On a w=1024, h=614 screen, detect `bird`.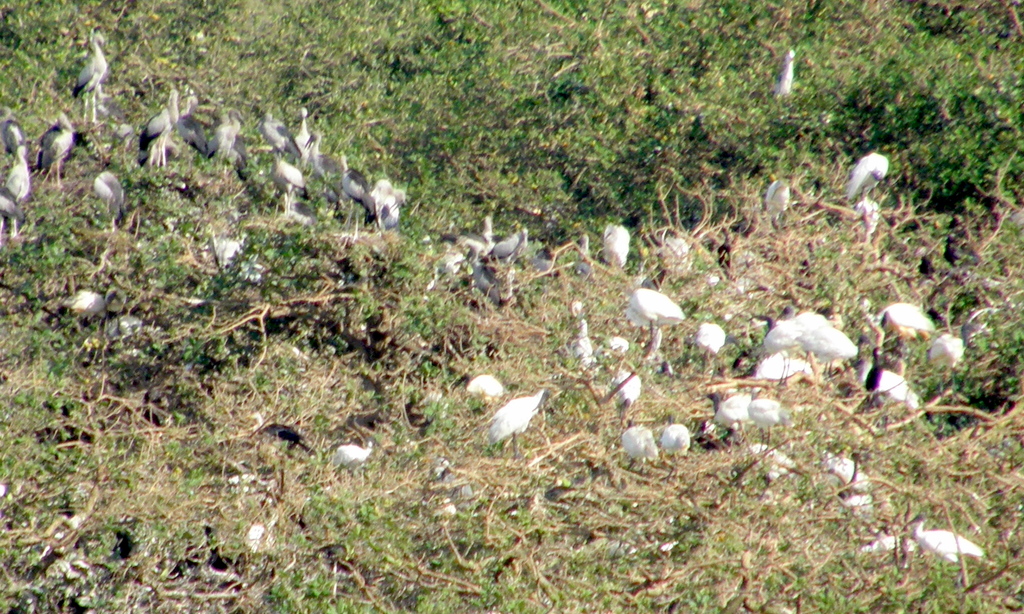
locate(761, 300, 856, 389).
